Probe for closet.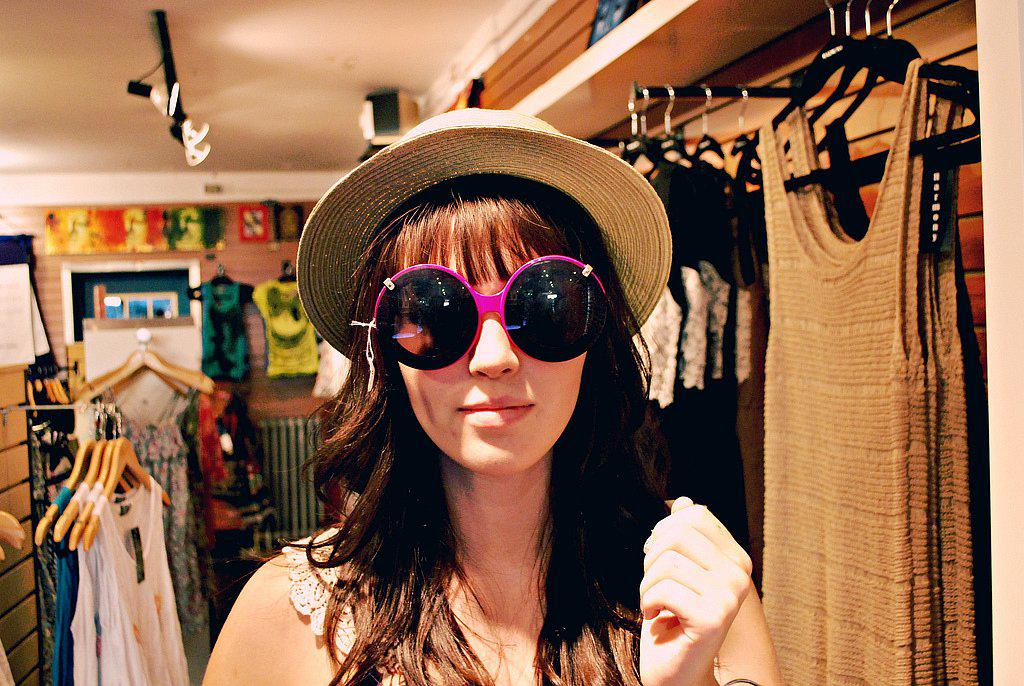
Probe result: 171, 375, 280, 539.
